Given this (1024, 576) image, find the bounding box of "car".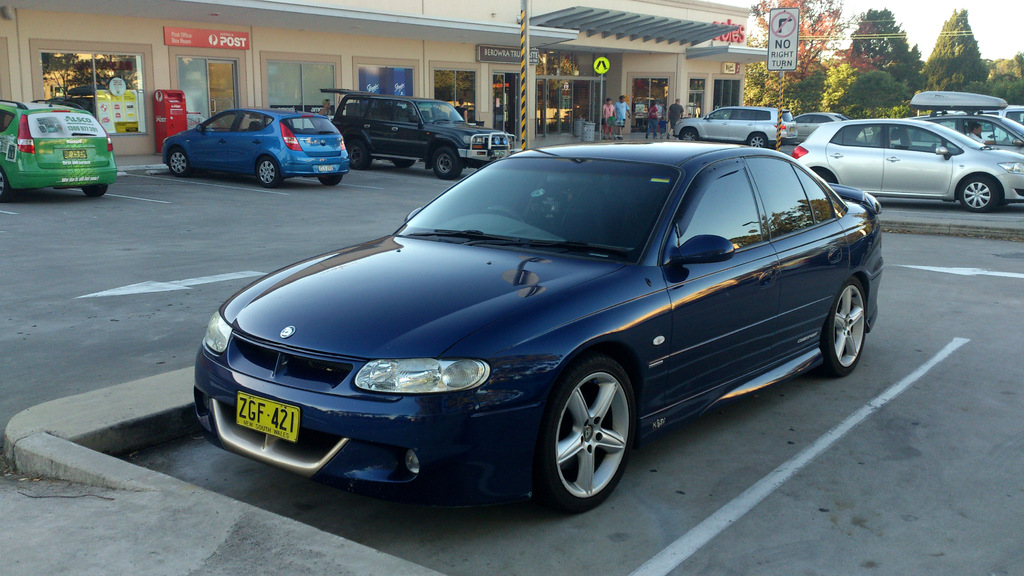
pyautogui.locateOnScreen(791, 109, 871, 145).
